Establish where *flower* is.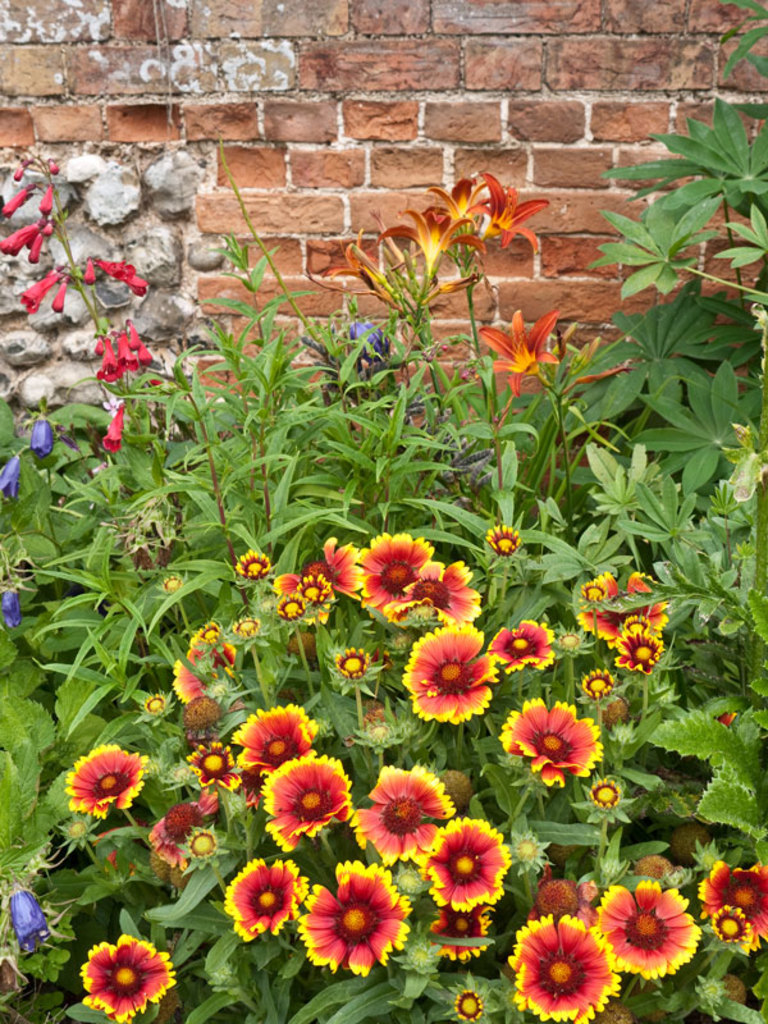
Established at (x1=27, y1=234, x2=38, y2=269).
